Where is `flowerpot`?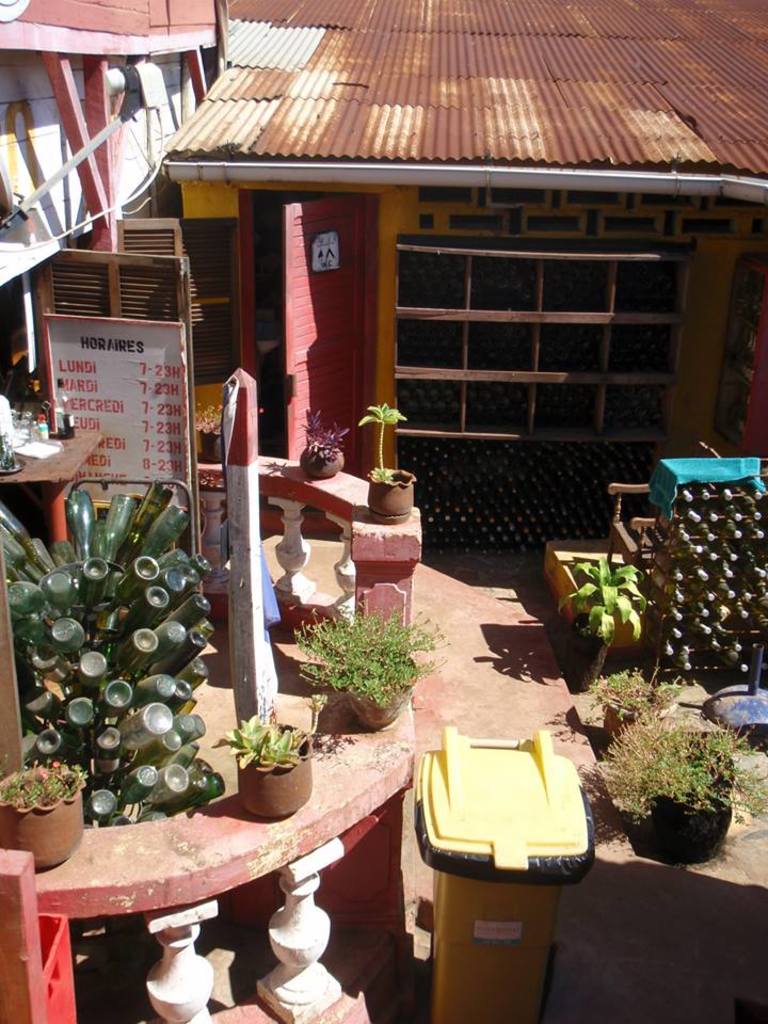
0,779,79,865.
